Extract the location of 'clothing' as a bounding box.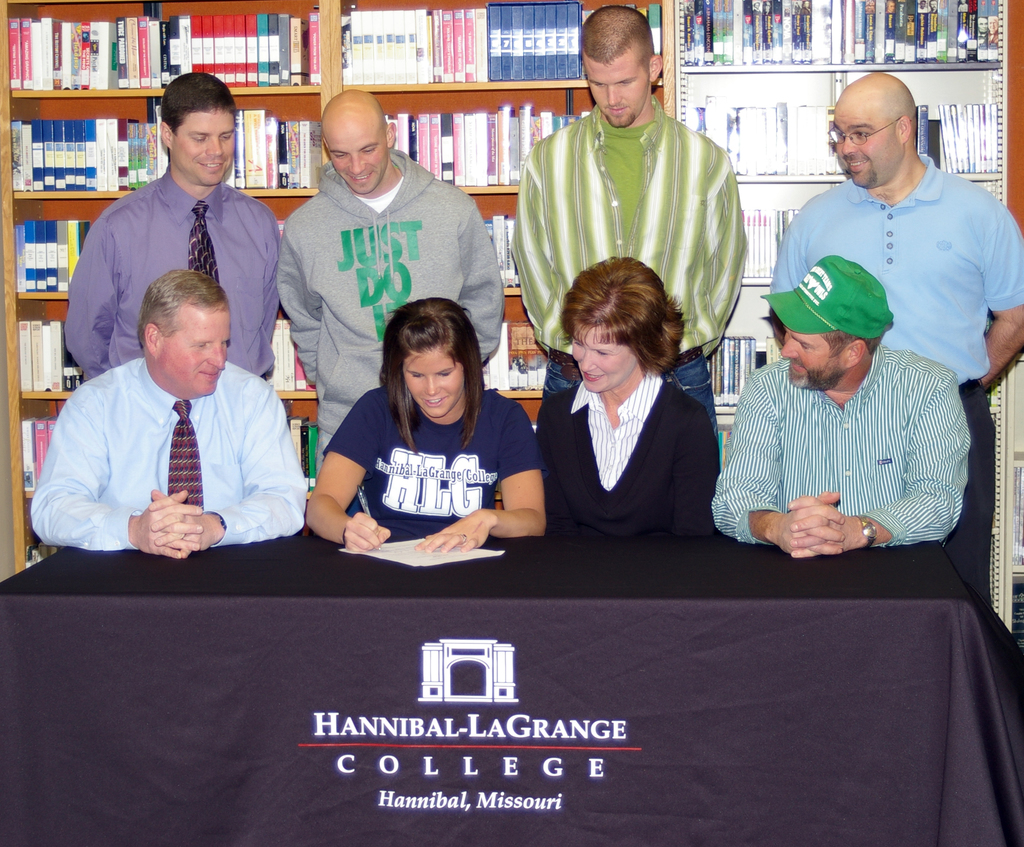
(left=269, top=156, right=507, bottom=451).
